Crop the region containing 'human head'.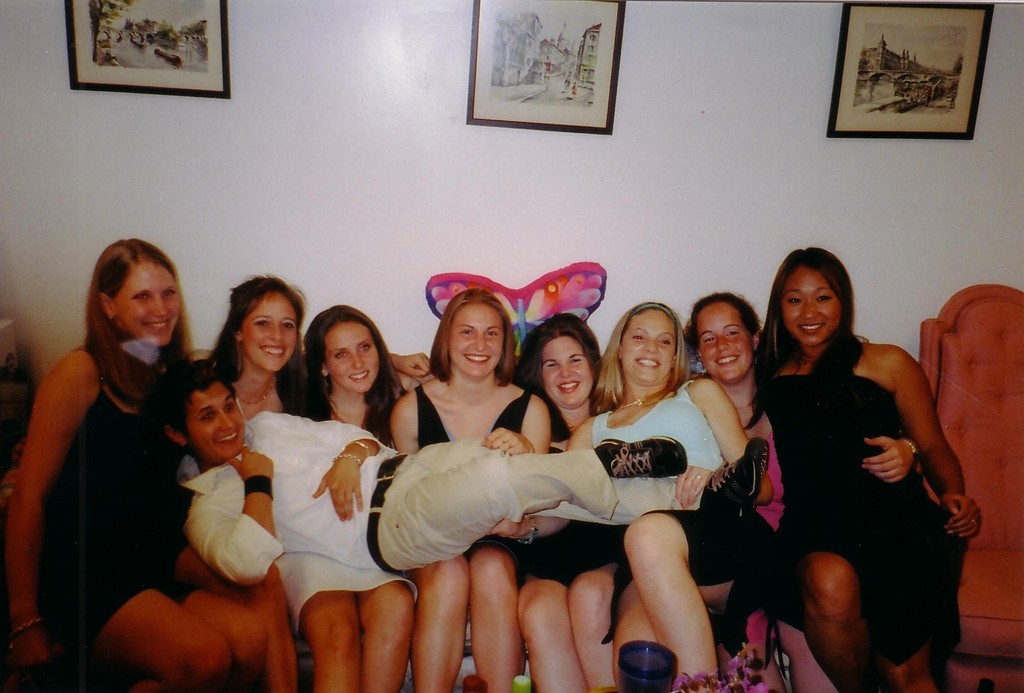
Crop region: select_region(229, 277, 304, 372).
